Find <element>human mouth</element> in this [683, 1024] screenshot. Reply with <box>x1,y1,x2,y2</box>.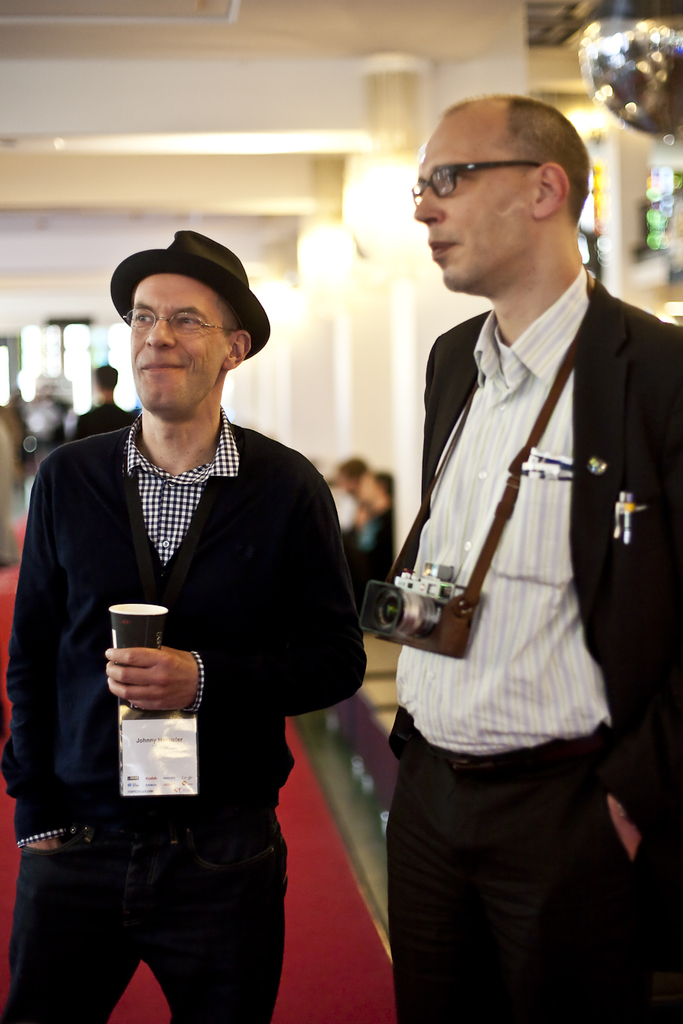
<box>428,231,459,268</box>.
